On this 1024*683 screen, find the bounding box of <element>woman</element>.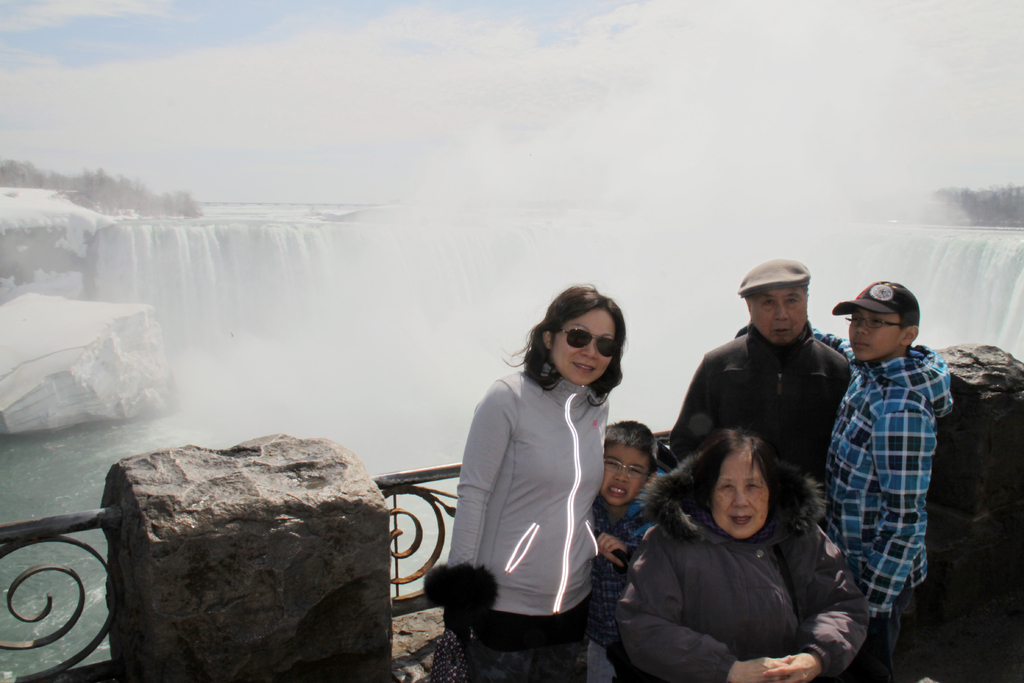
Bounding box: 612/424/870/682.
